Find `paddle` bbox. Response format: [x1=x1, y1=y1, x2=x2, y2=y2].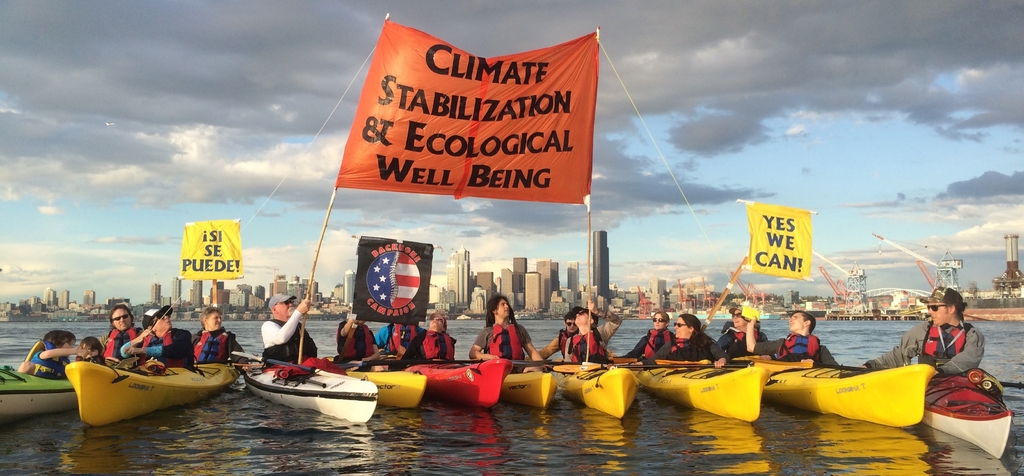
[x1=648, y1=348, x2=768, y2=376].
